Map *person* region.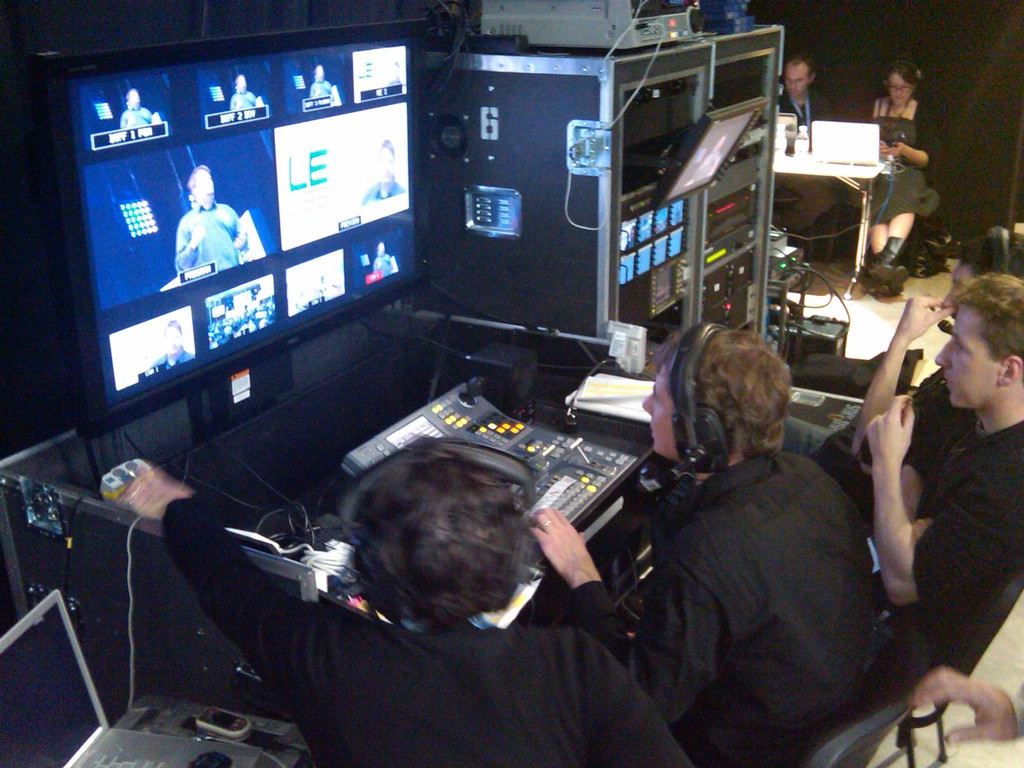
Mapped to Rect(308, 61, 334, 94).
